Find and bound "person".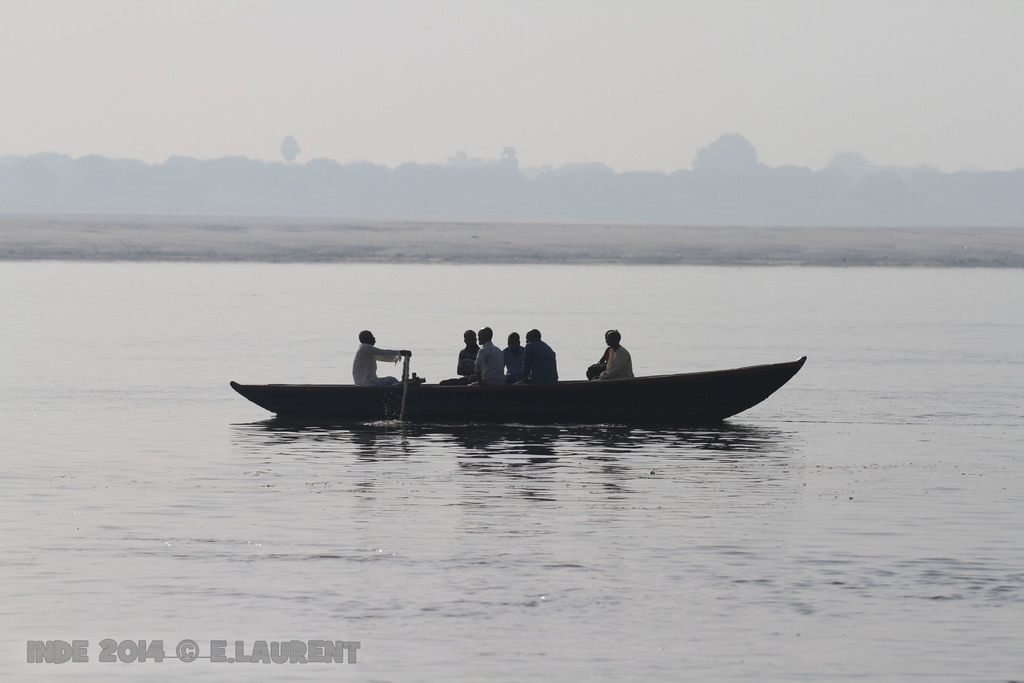
Bound: bbox=[344, 325, 420, 392].
